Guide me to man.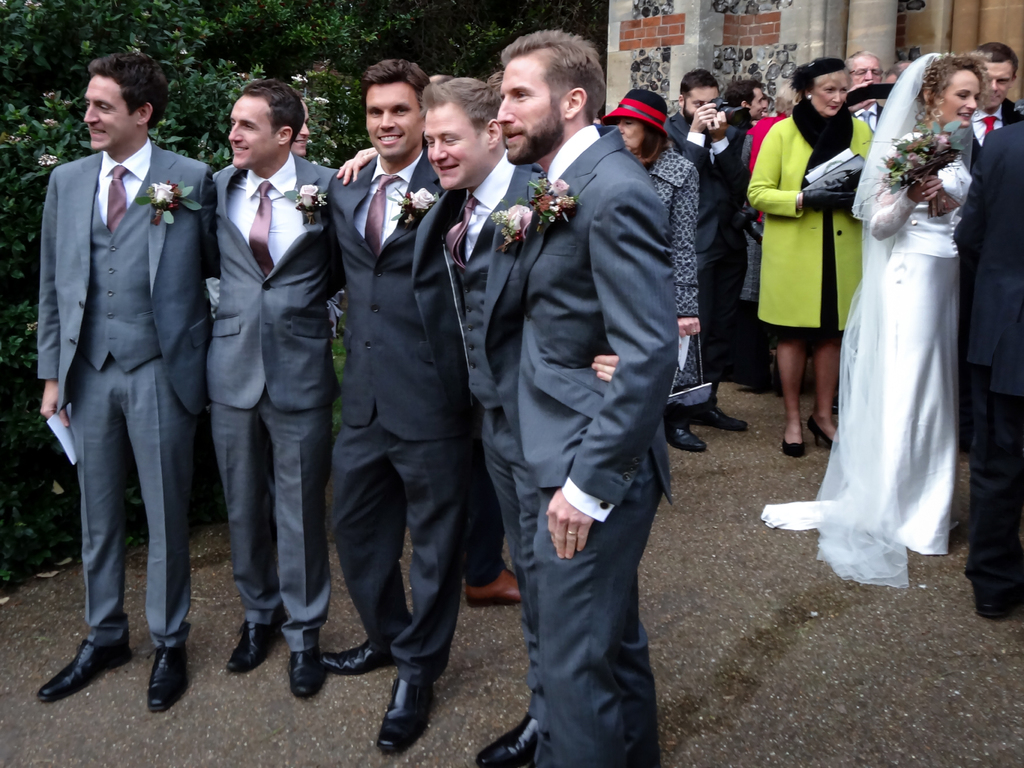
Guidance: <region>320, 57, 473, 756</region>.
